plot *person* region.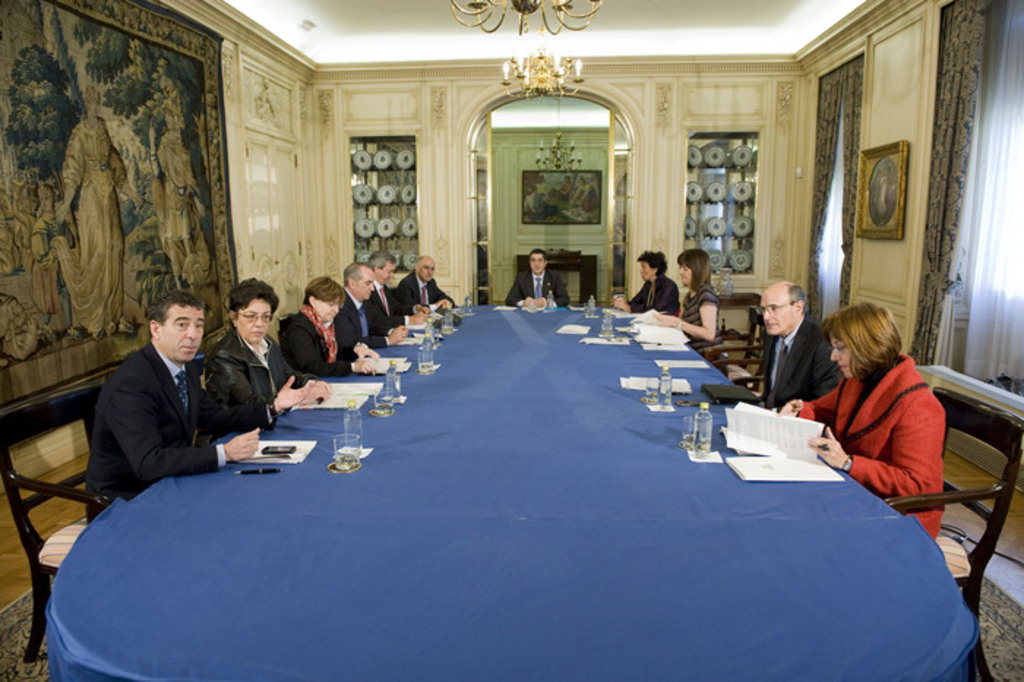
Plotted at {"x1": 752, "y1": 263, "x2": 834, "y2": 427}.
